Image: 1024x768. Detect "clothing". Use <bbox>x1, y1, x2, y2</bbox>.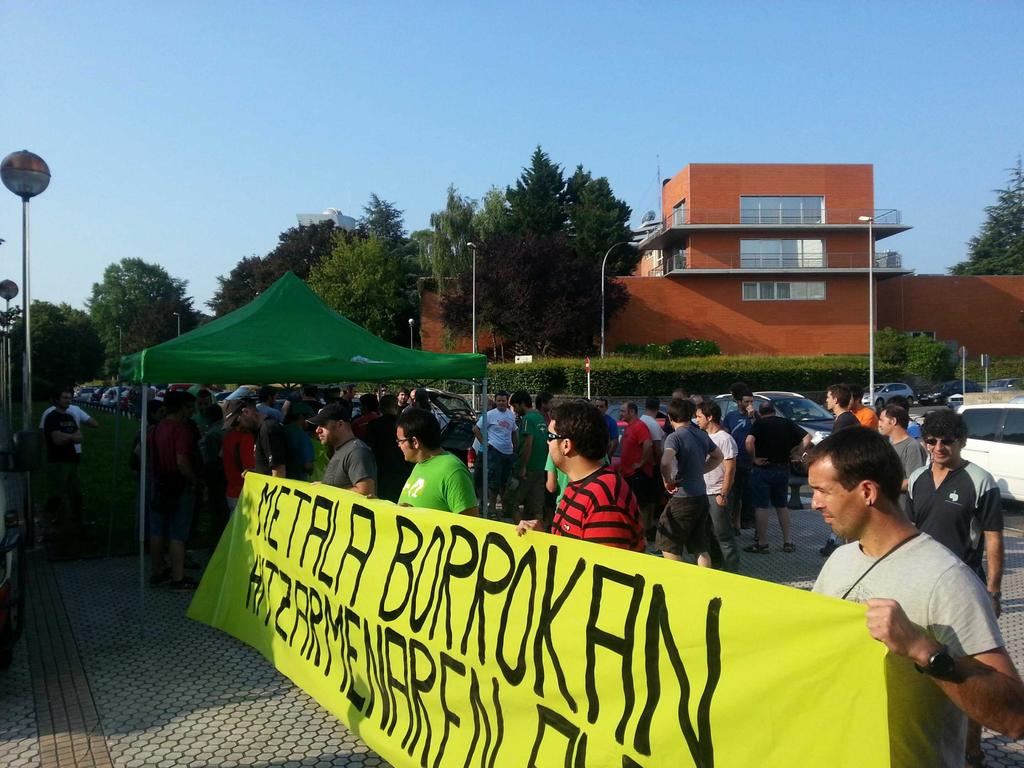
<bbox>521, 412, 545, 495</bbox>.
